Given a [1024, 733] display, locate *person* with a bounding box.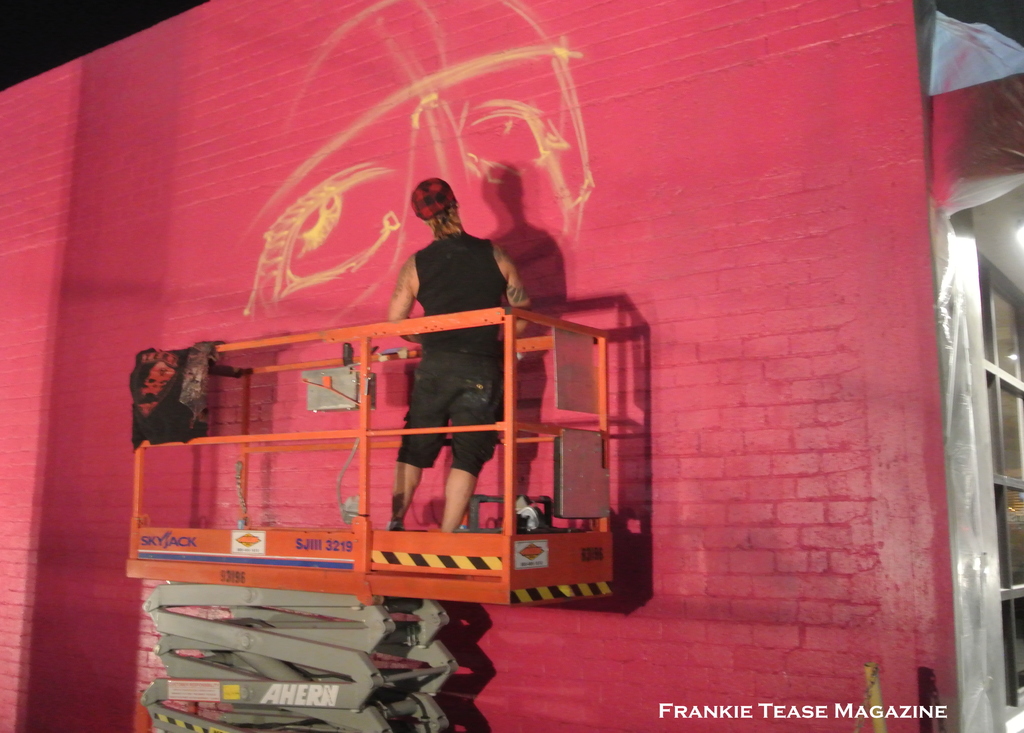
Located: 389 176 529 528.
